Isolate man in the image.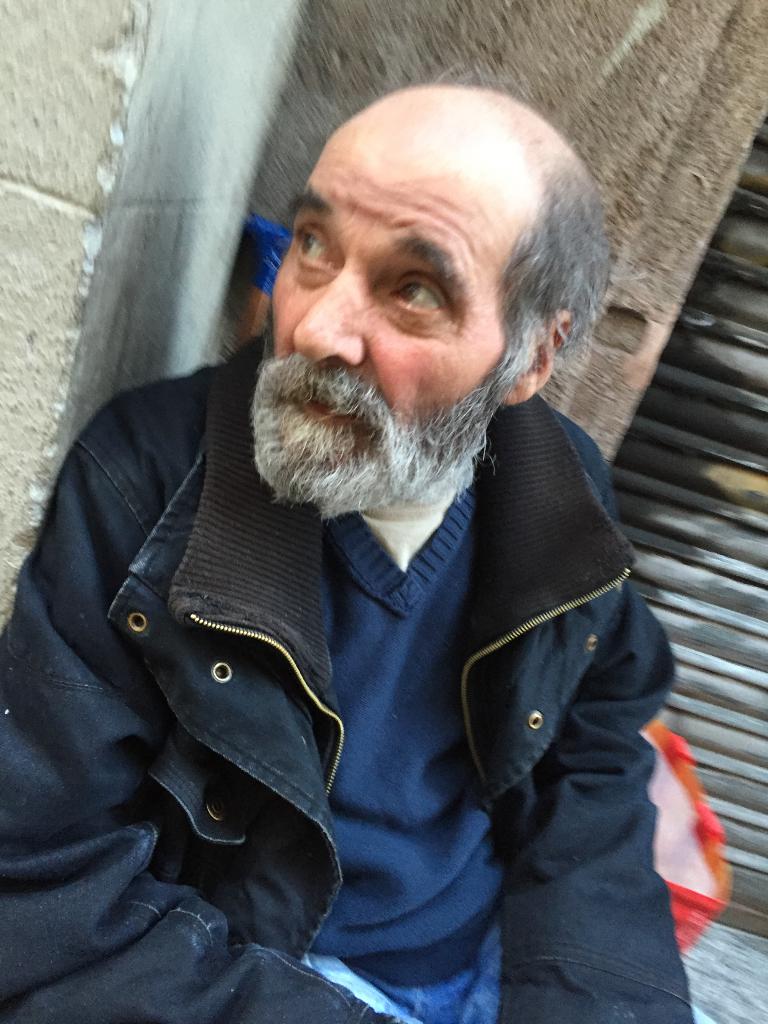
Isolated region: box(12, 49, 714, 979).
